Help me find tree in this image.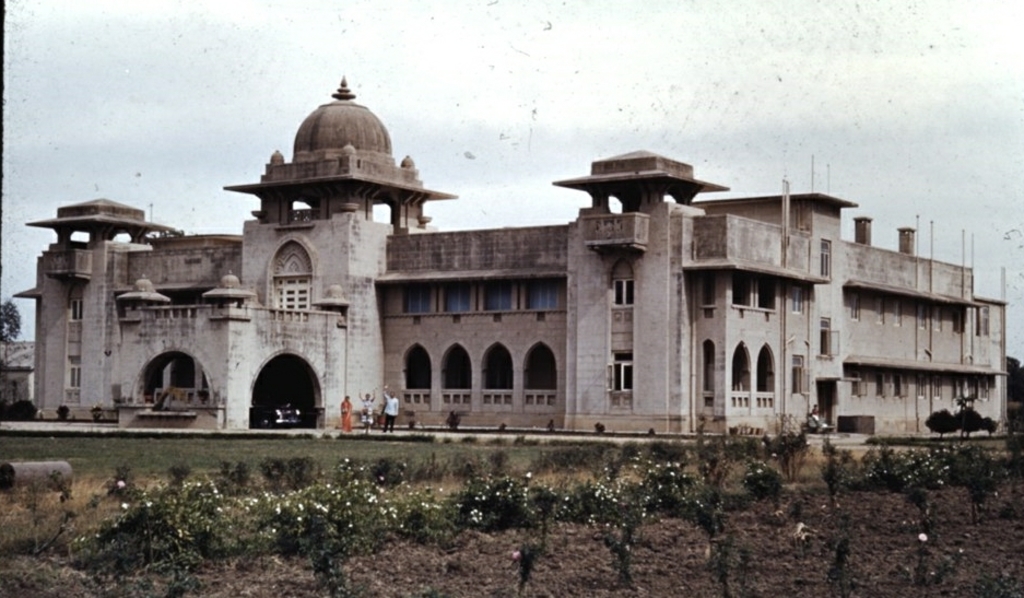
Found it: 1005:356:1023:403.
